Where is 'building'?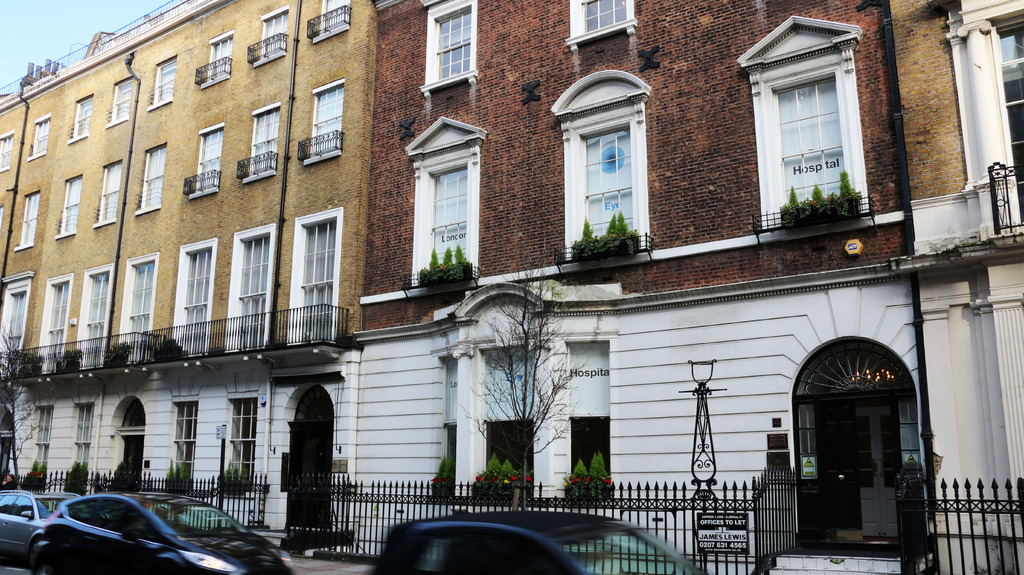
<region>0, 0, 376, 560</region>.
